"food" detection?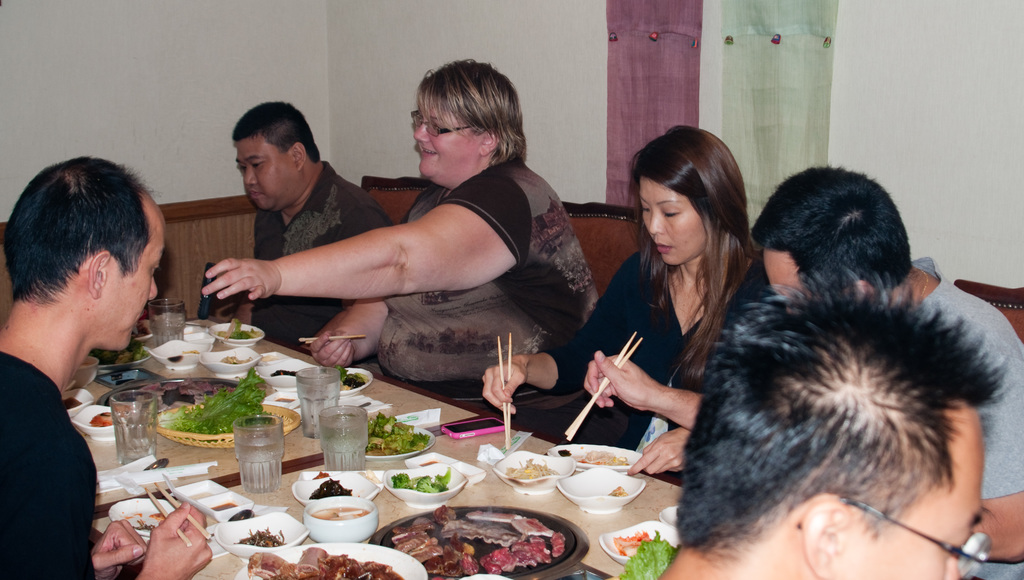
bbox=[609, 484, 627, 496]
